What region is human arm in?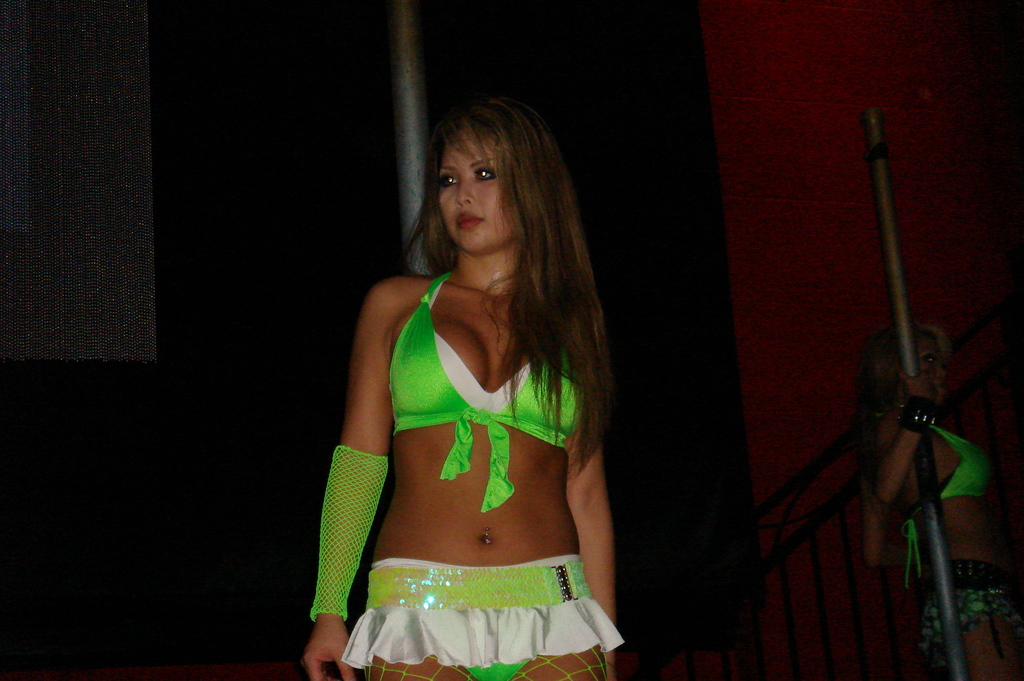
(314, 324, 397, 653).
